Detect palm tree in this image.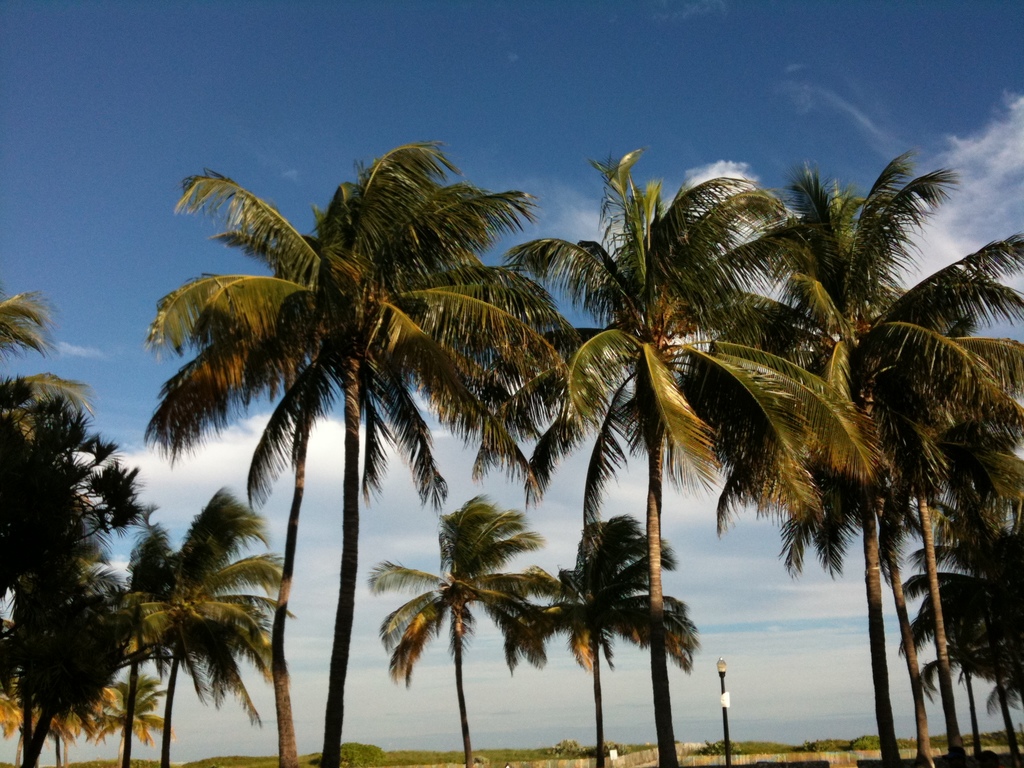
Detection: (548, 515, 685, 756).
